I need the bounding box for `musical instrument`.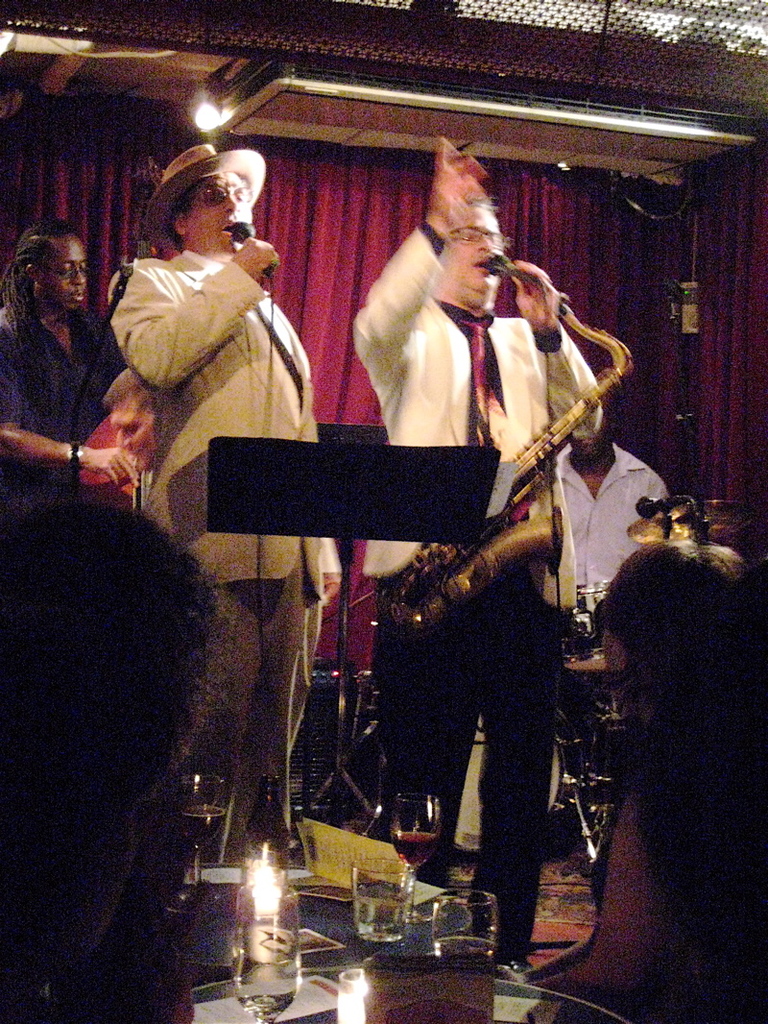
Here it is: (386, 260, 631, 651).
